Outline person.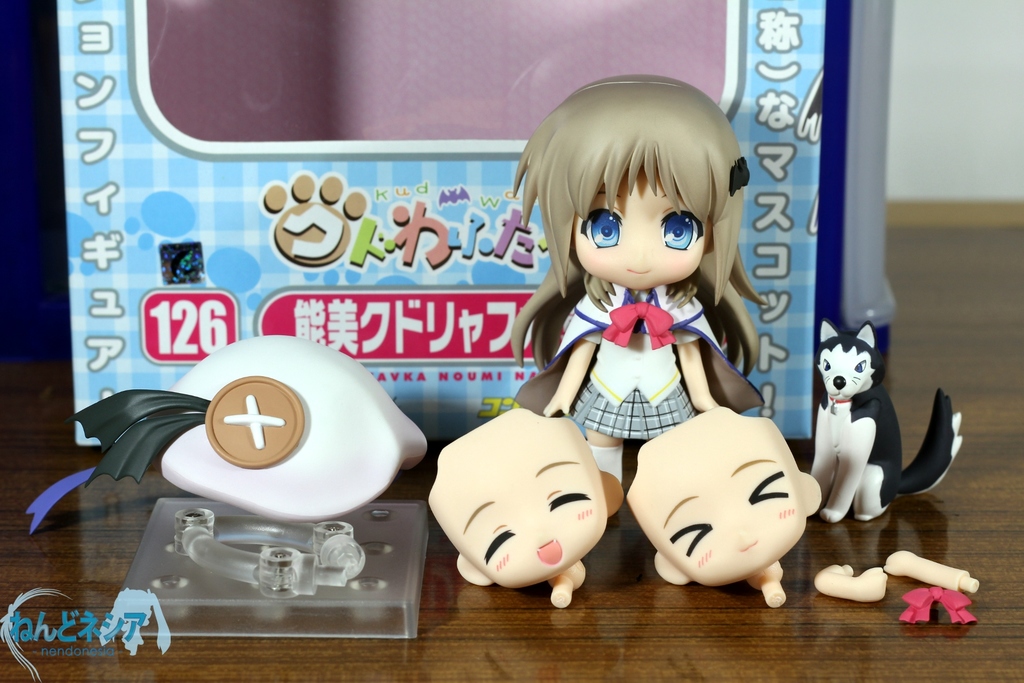
Outline: bbox=[511, 74, 768, 502].
